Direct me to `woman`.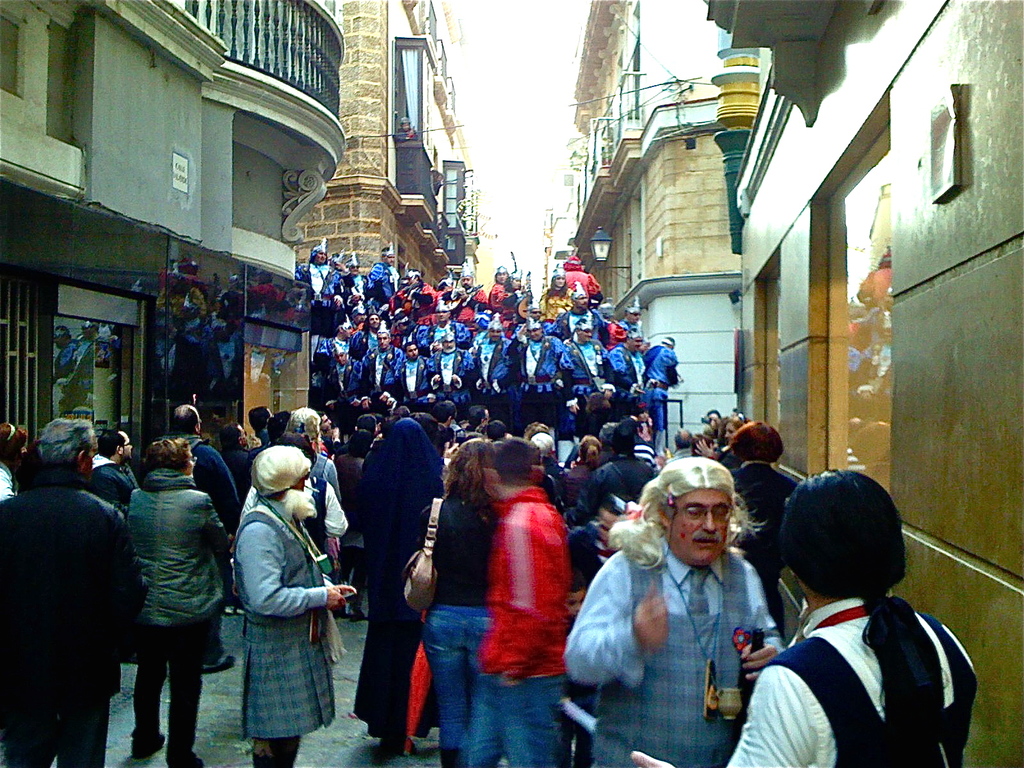
Direction: bbox=(724, 419, 804, 644).
